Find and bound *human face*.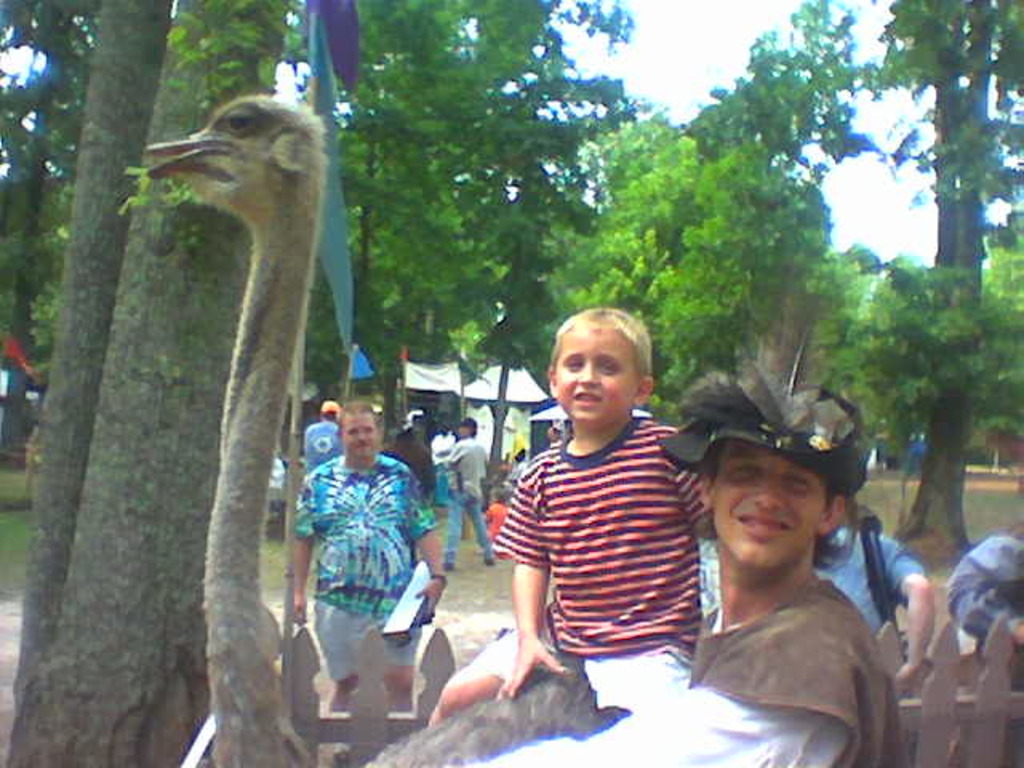
Bound: left=554, top=323, right=638, bottom=427.
